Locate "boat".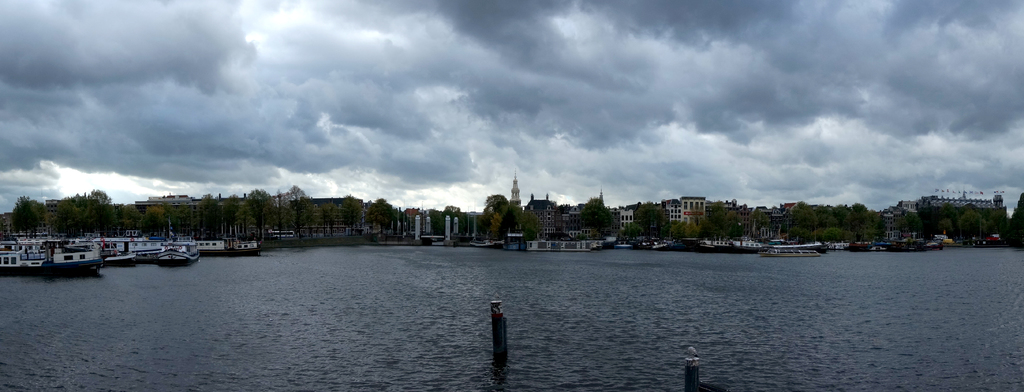
Bounding box: box(757, 234, 831, 266).
